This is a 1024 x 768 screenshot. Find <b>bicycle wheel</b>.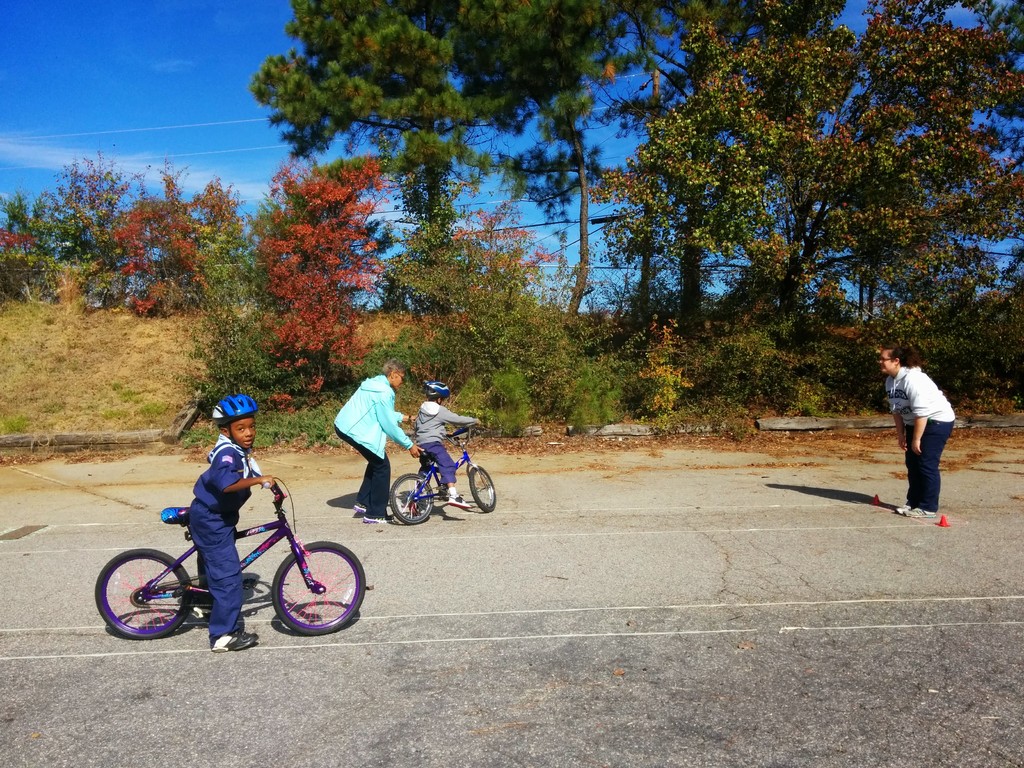
Bounding box: (left=102, top=545, right=180, bottom=644).
